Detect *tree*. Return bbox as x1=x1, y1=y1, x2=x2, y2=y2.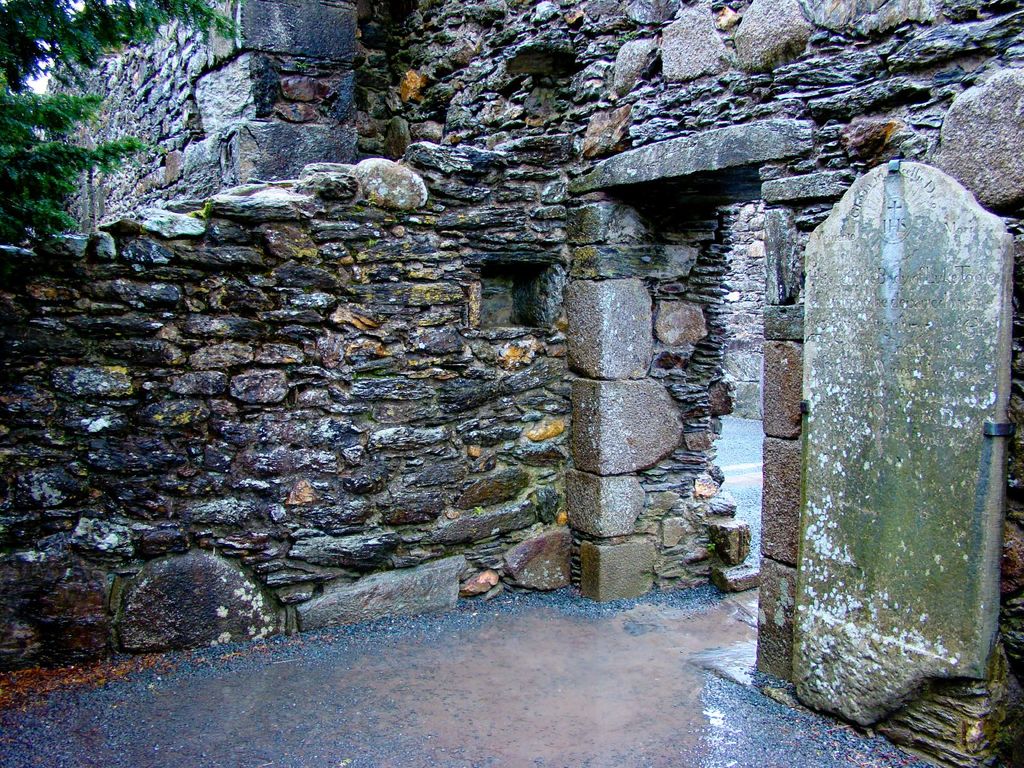
x1=0, y1=74, x2=137, y2=236.
